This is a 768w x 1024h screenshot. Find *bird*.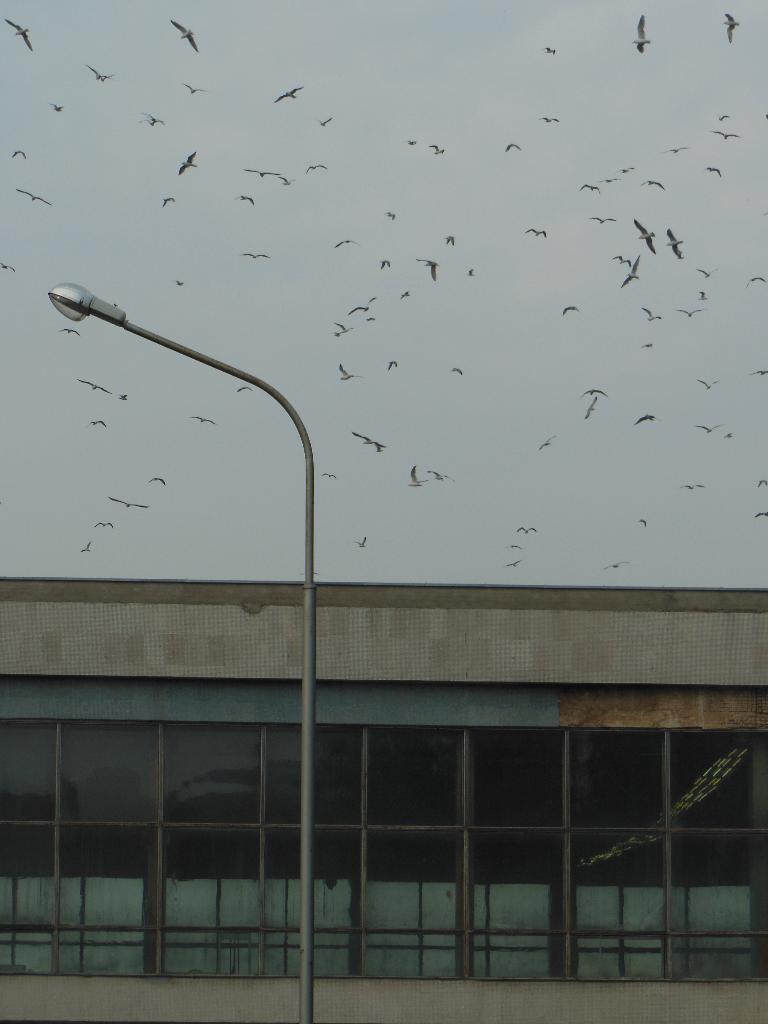
Bounding box: pyautogui.locateOnScreen(77, 377, 112, 393).
